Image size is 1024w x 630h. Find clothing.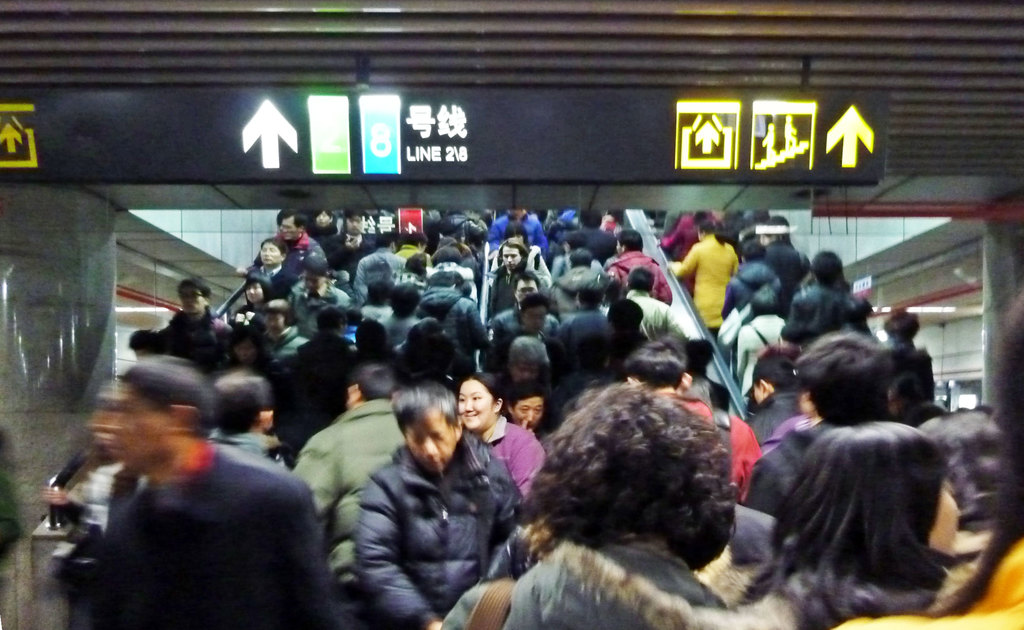
bbox=[489, 406, 547, 499].
